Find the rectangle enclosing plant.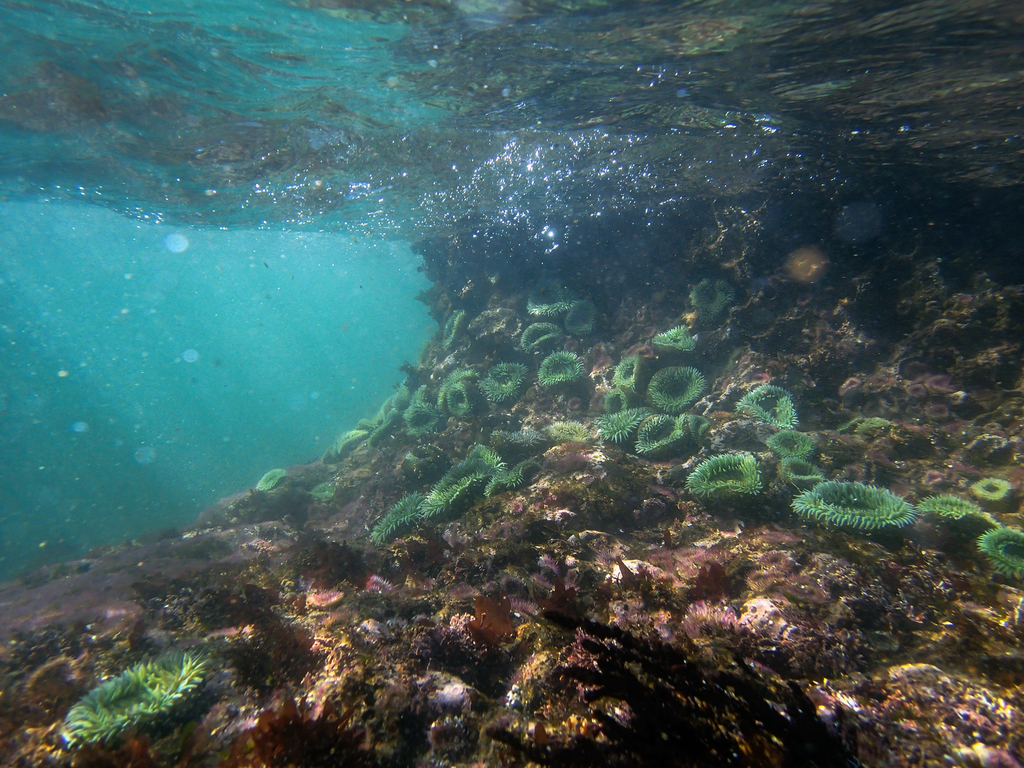
region(561, 300, 598, 338).
